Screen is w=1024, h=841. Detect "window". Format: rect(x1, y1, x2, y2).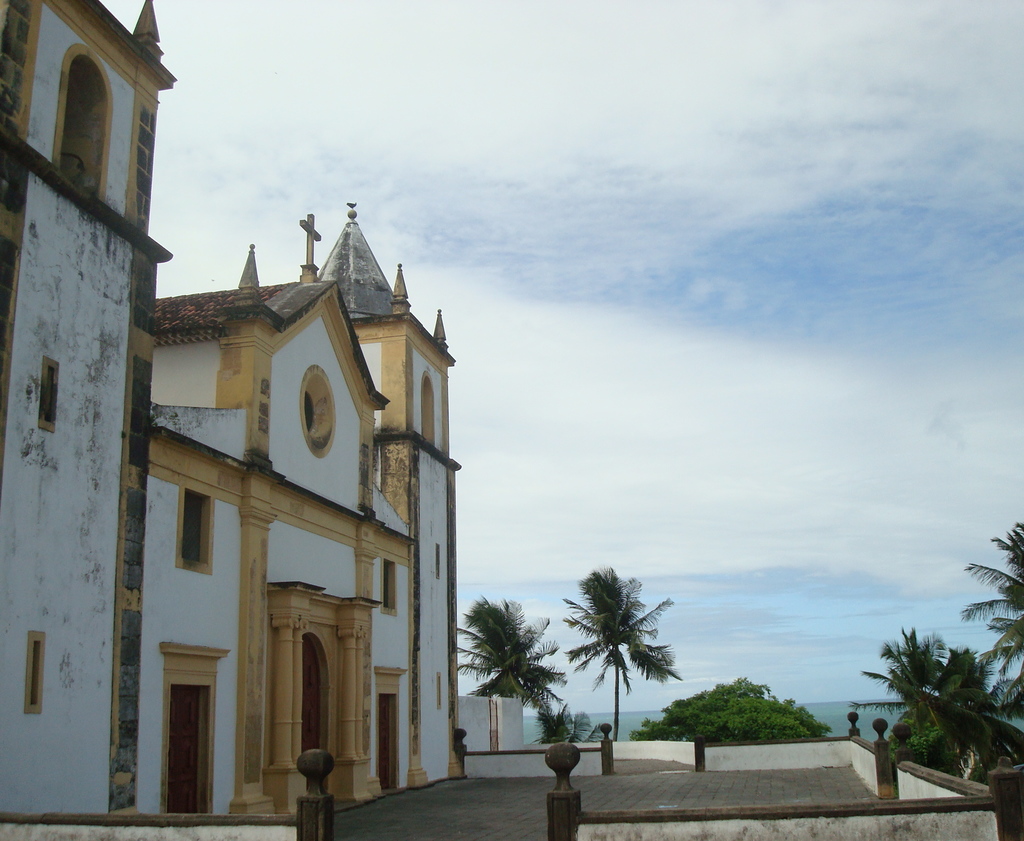
rect(24, 638, 47, 713).
